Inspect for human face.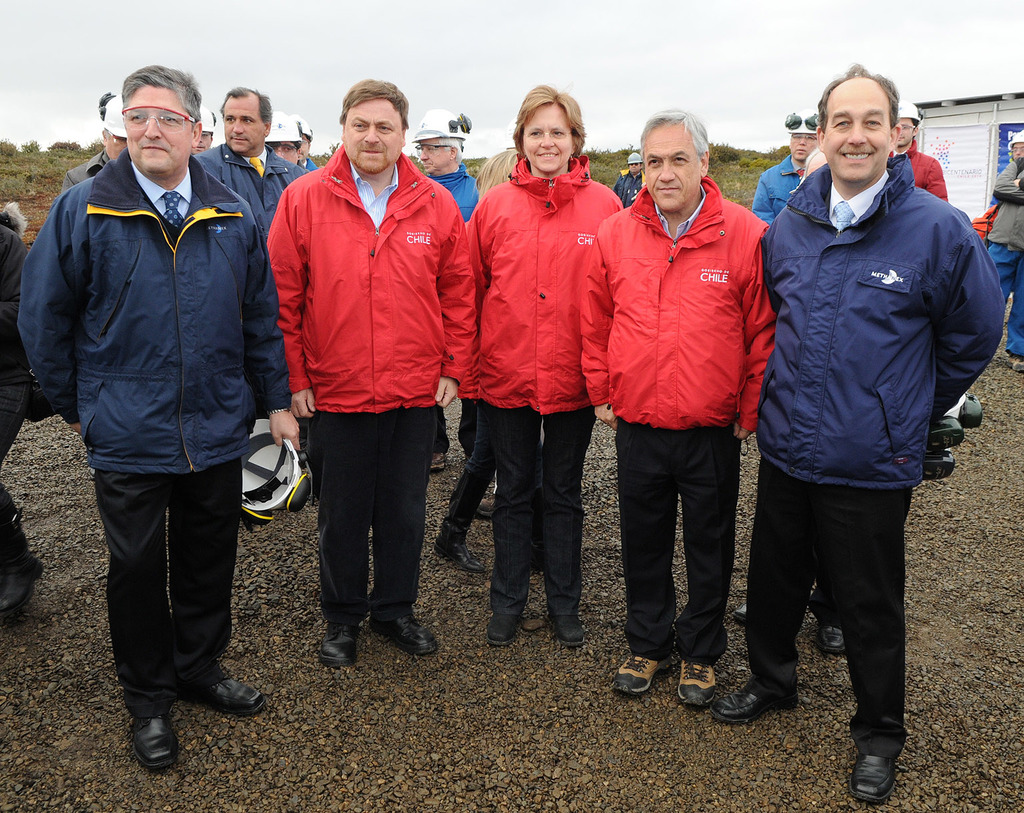
Inspection: (643, 125, 699, 211).
